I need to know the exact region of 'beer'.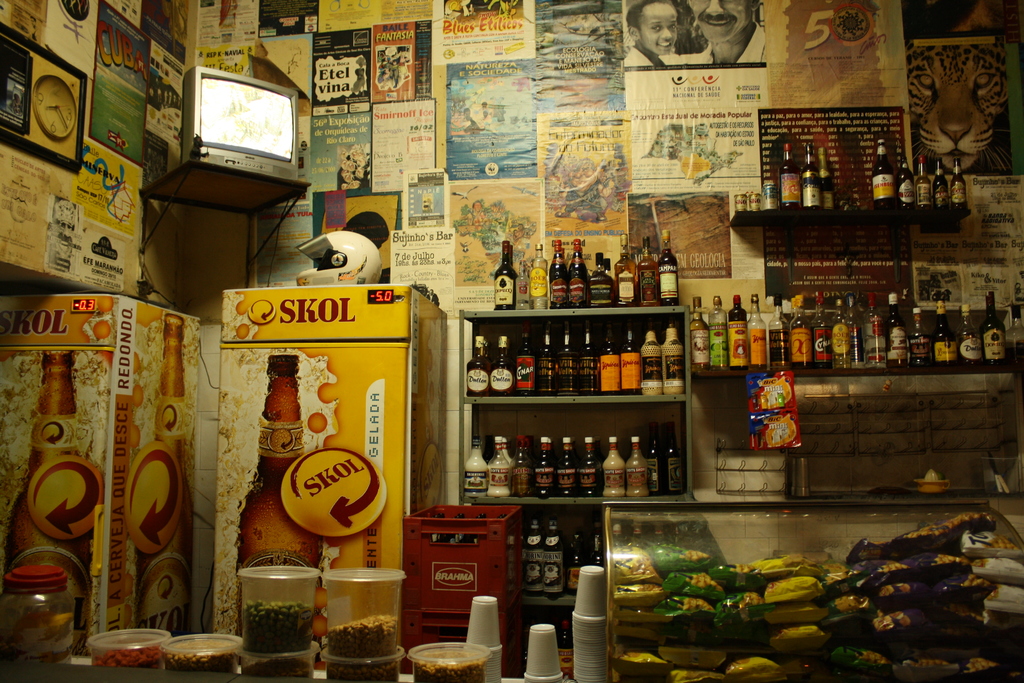
Region: {"left": 0, "top": 344, "right": 99, "bottom": 649}.
